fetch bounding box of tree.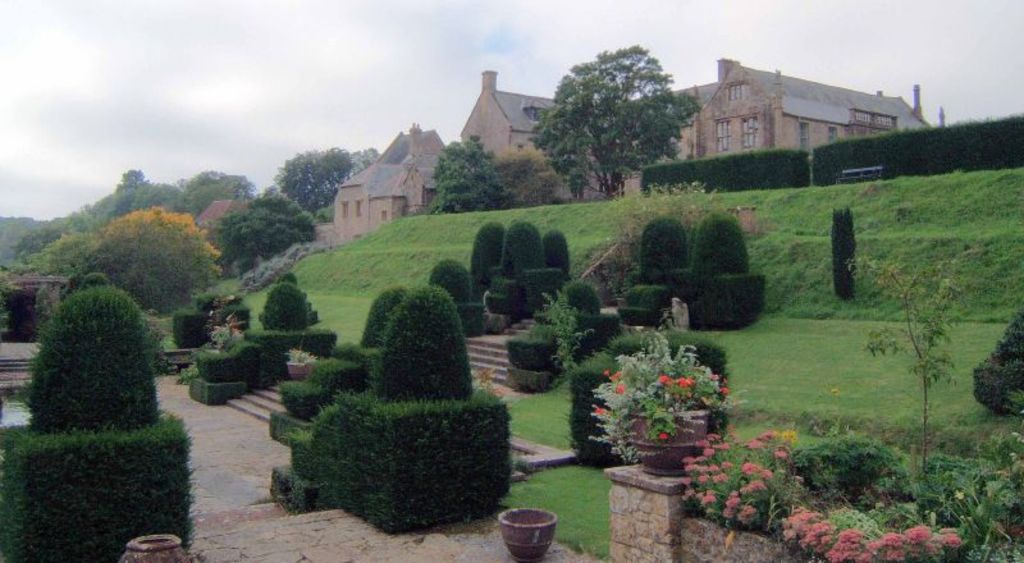
Bbox: box(431, 223, 571, 338).
